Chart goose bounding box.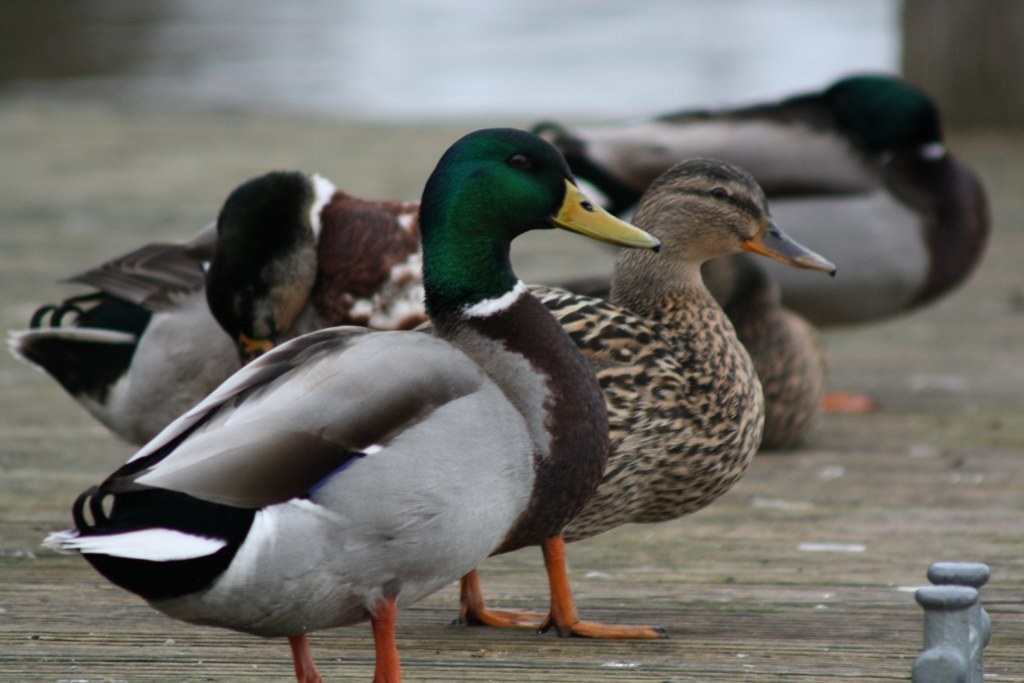
Charted: bbox=[51, 120, 664, 682].
